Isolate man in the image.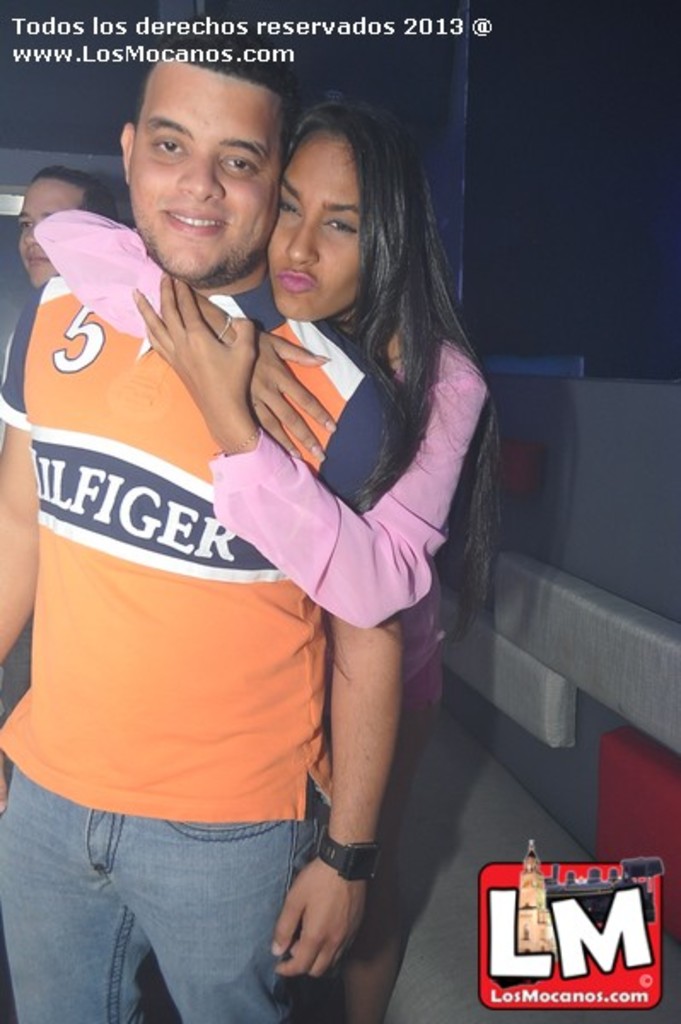
Isolated region: locate(0, 0, 422, 1022).
